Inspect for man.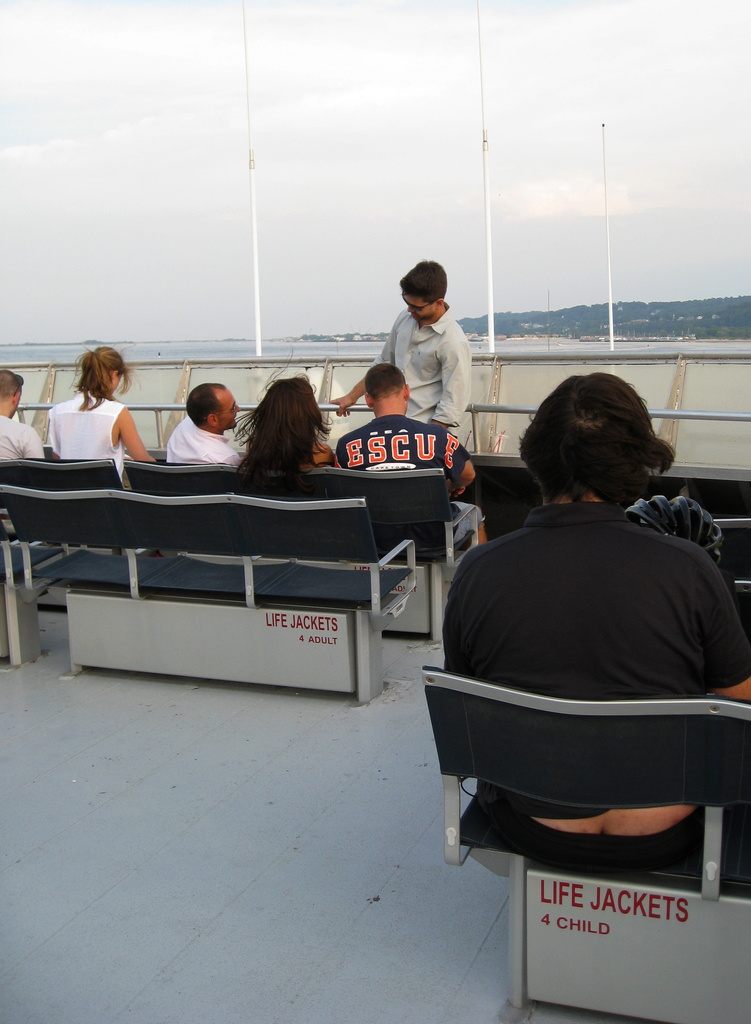
Inspection: 333, 358, 473, 510.
